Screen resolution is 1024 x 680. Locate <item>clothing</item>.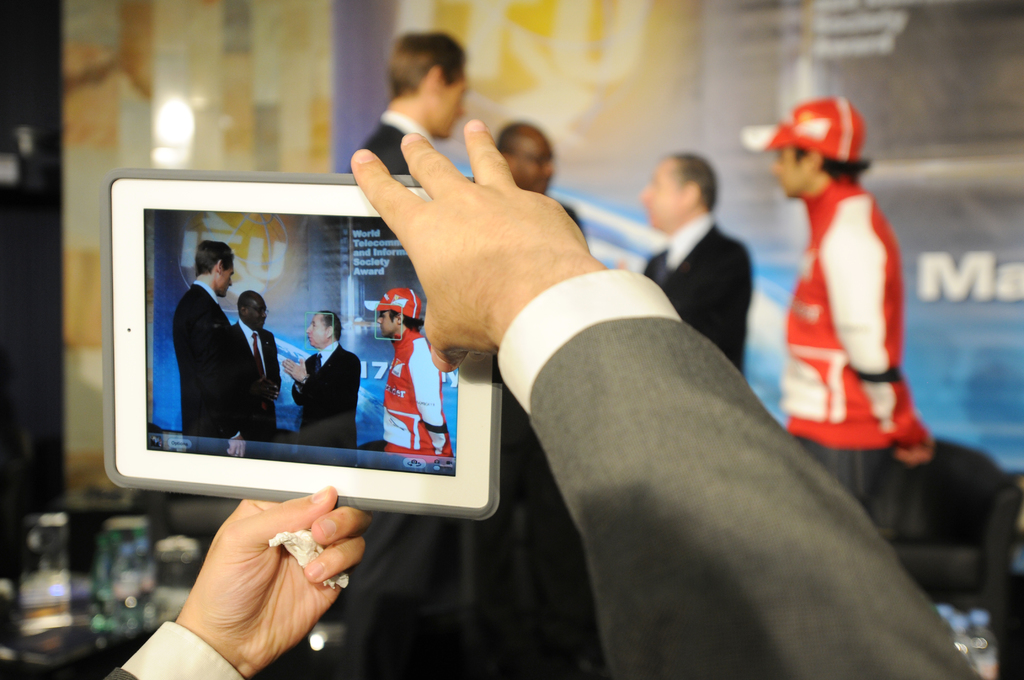
x1=458, y1=204, x2=590, y2=624.
